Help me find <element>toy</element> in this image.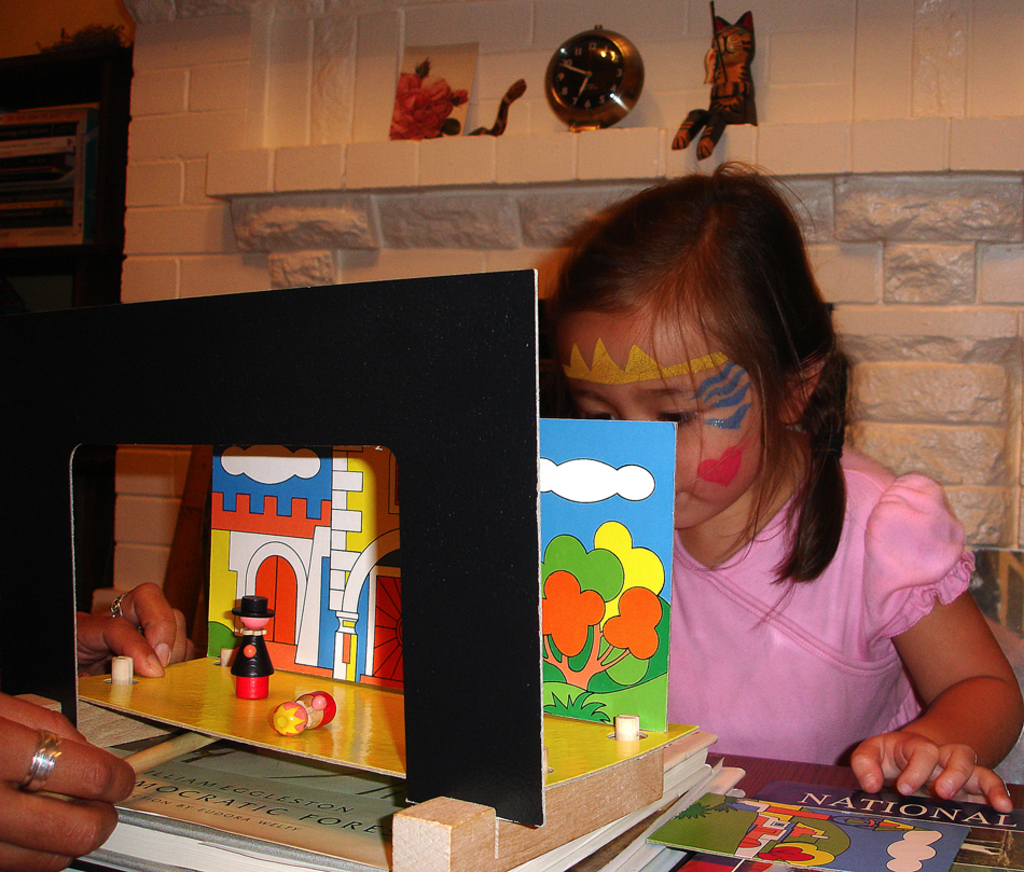
Found it: [687, 18, 766, 158].
